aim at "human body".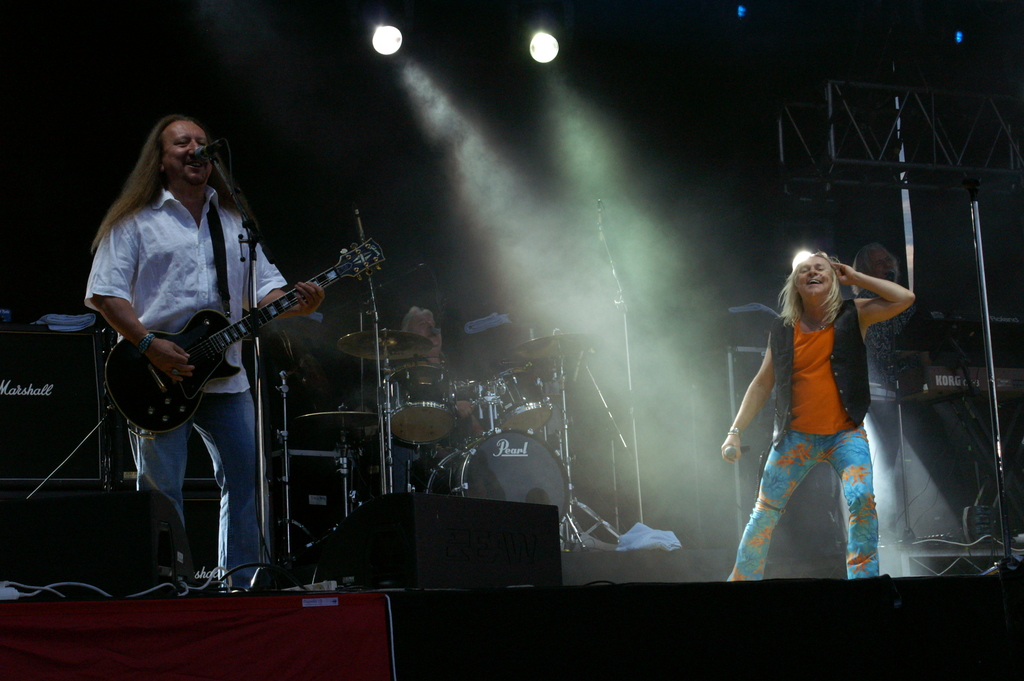
Aimed at <bbox>92, 111, 331, 563</bbox>.
